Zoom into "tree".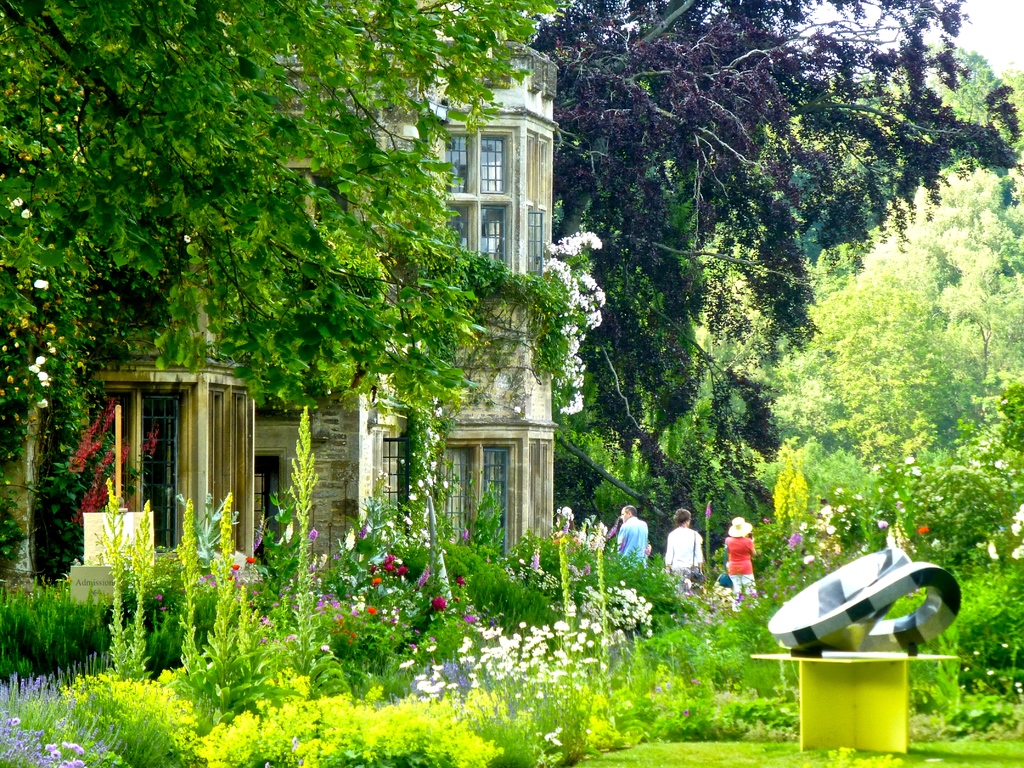
Zoom target: bbox(885, 31, 1023, 168).
